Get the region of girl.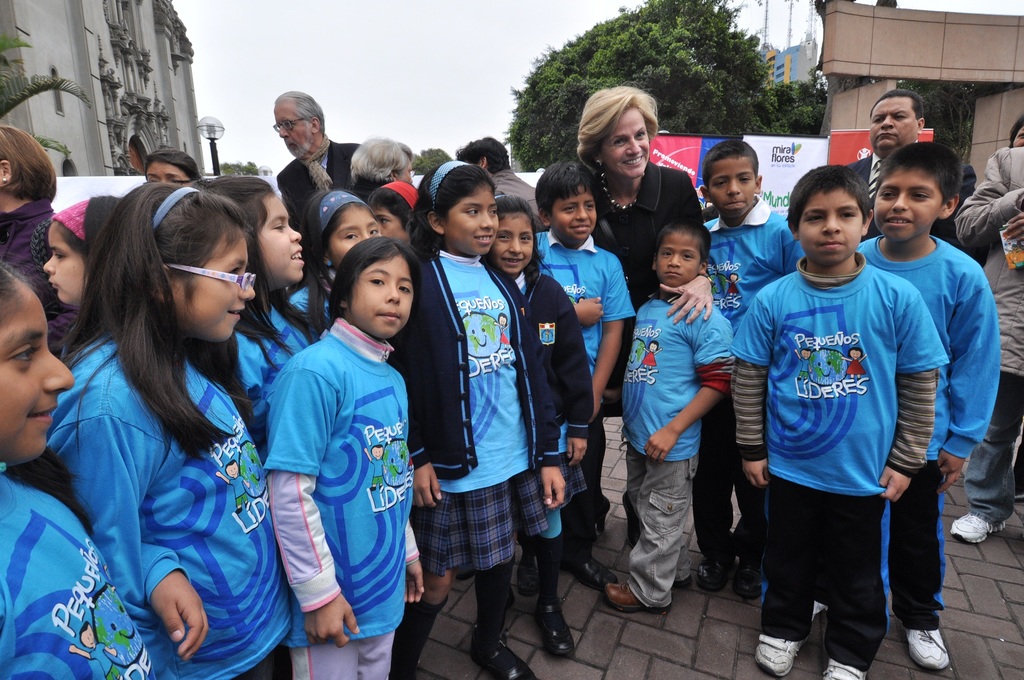
(x1=195, y1=172, x2=307, y2=439).
